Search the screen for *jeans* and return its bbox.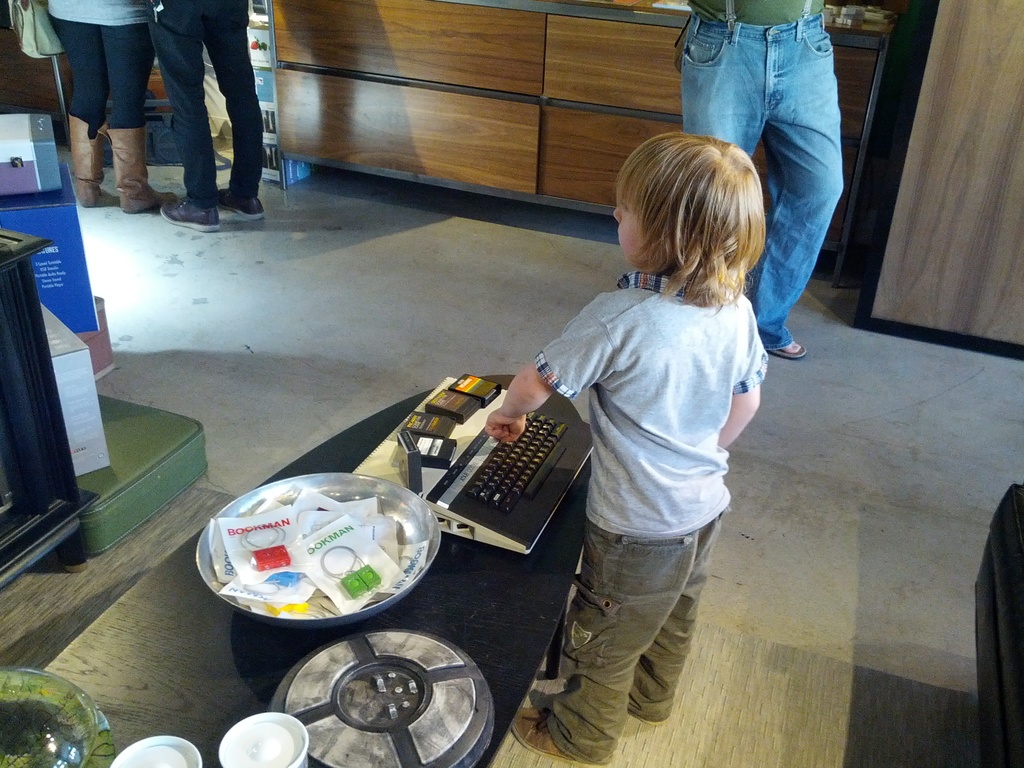
Found: bbox=[557, 515, 714, 761].
